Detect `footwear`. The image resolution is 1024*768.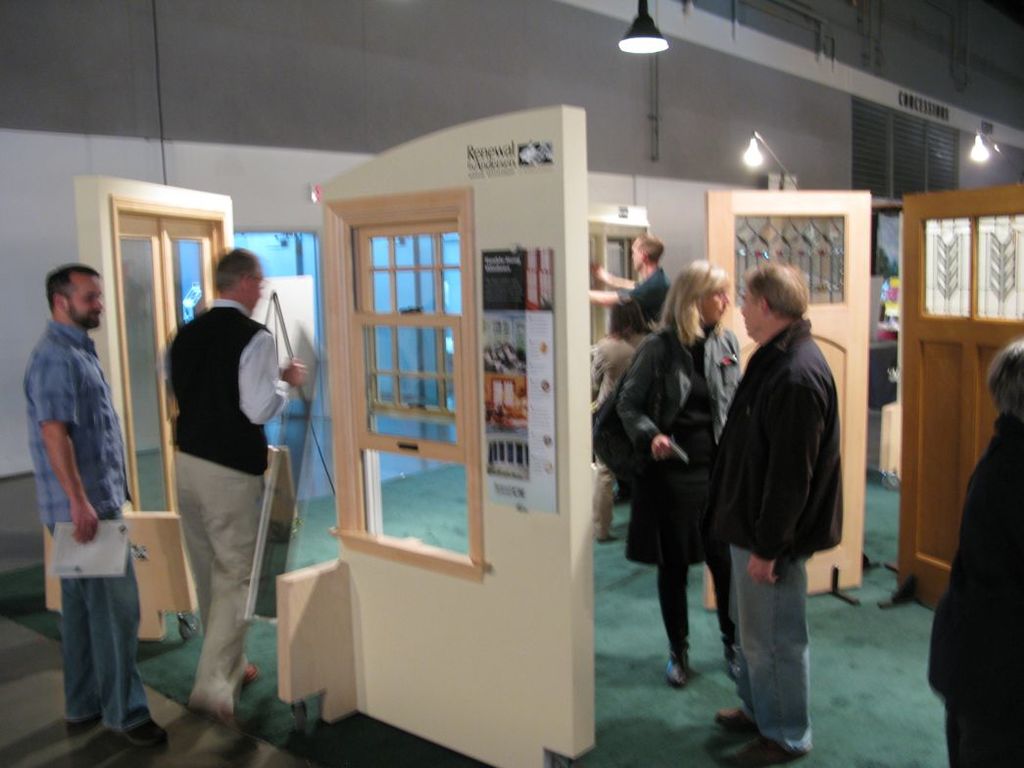
Rect(713, 702, 750, 727).
